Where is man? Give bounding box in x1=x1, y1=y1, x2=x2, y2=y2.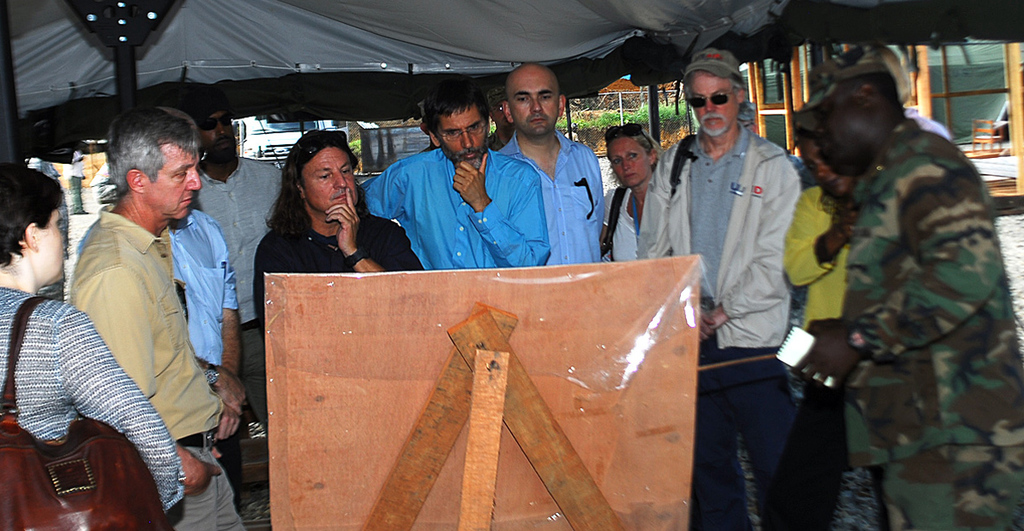
x1=193, y1=96, x2=282, y2=329.
